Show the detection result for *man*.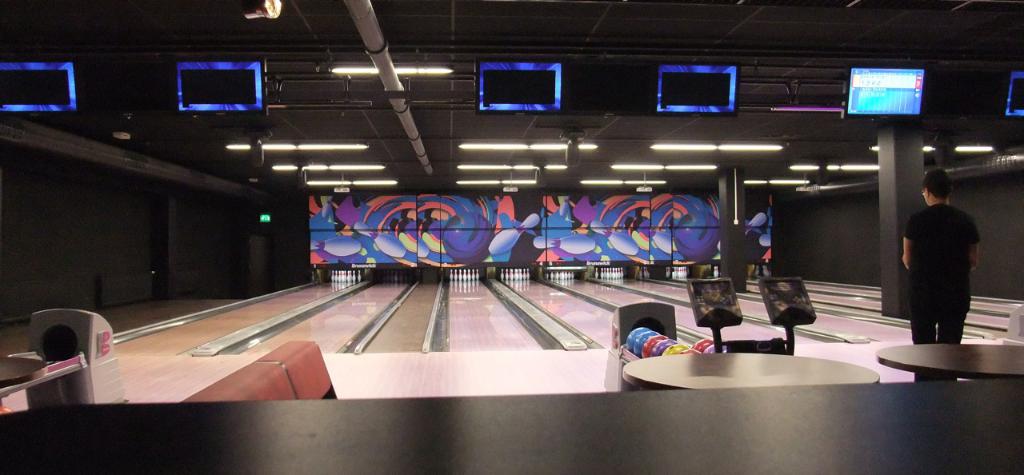
box=[898, 167, 982, 385].
